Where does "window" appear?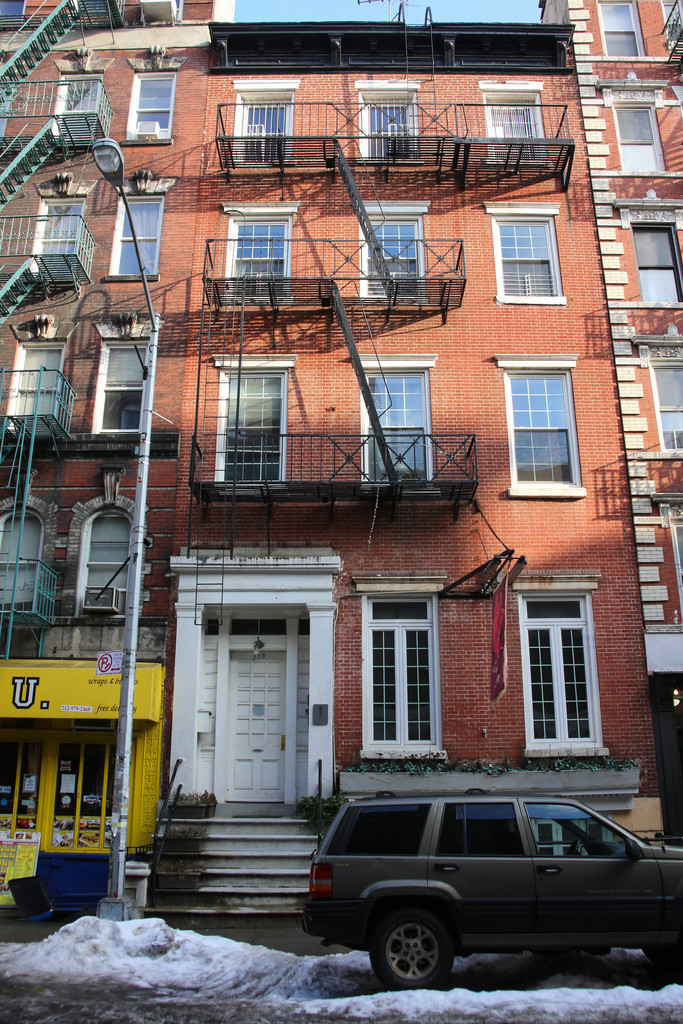
Appears at box(500, 321, 587, 509).
